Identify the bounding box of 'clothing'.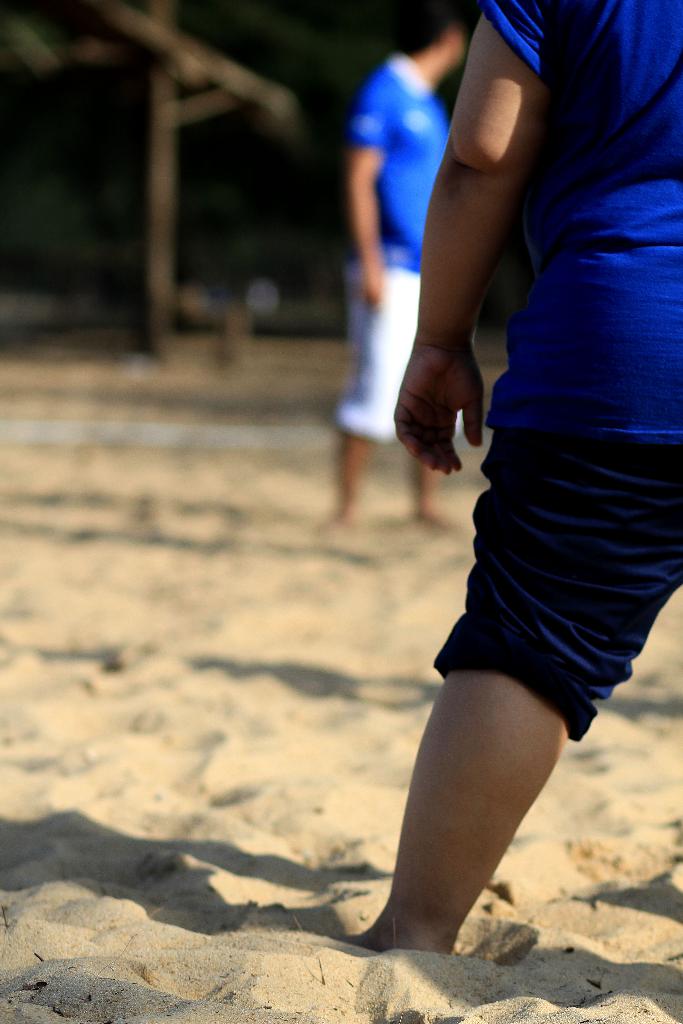
region(327, 43, 470, 447).
